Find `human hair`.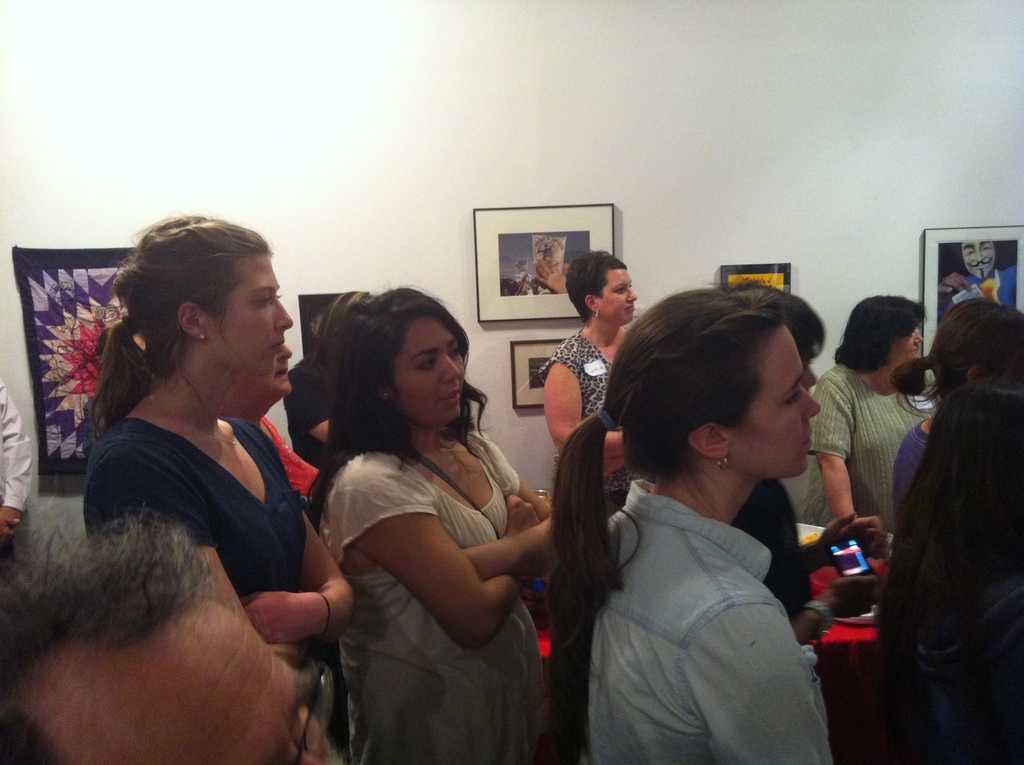
(x1=313, y1=281, x2=473, y2=462).
